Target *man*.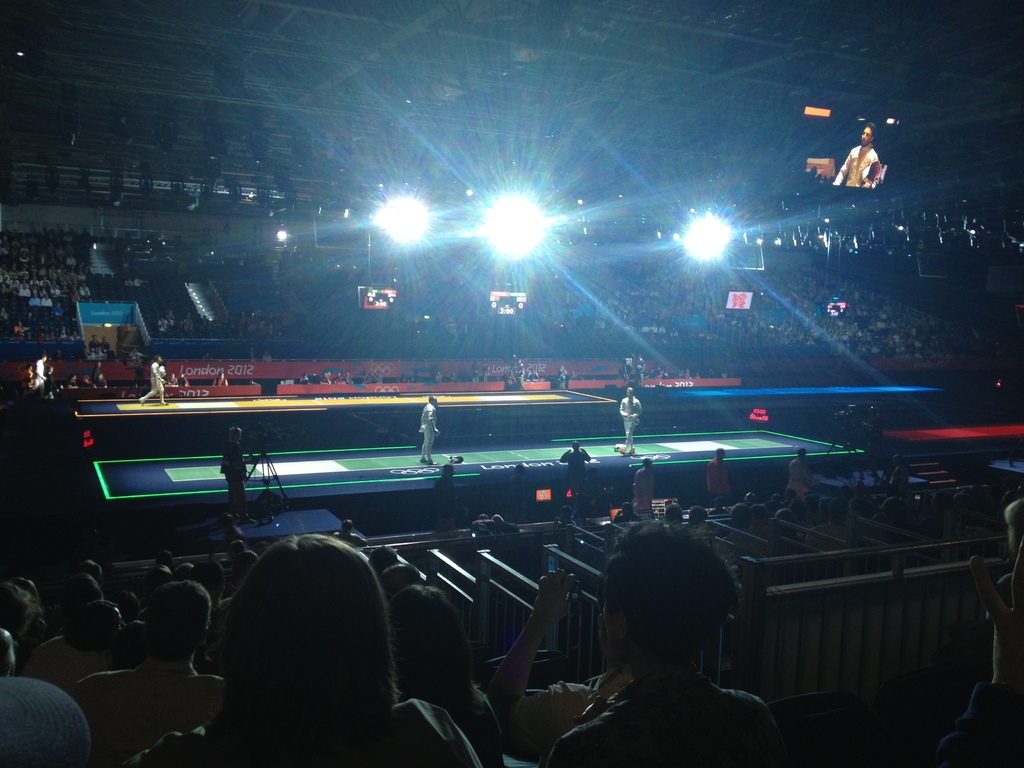
Target region: [613, 383, 650, 454].
